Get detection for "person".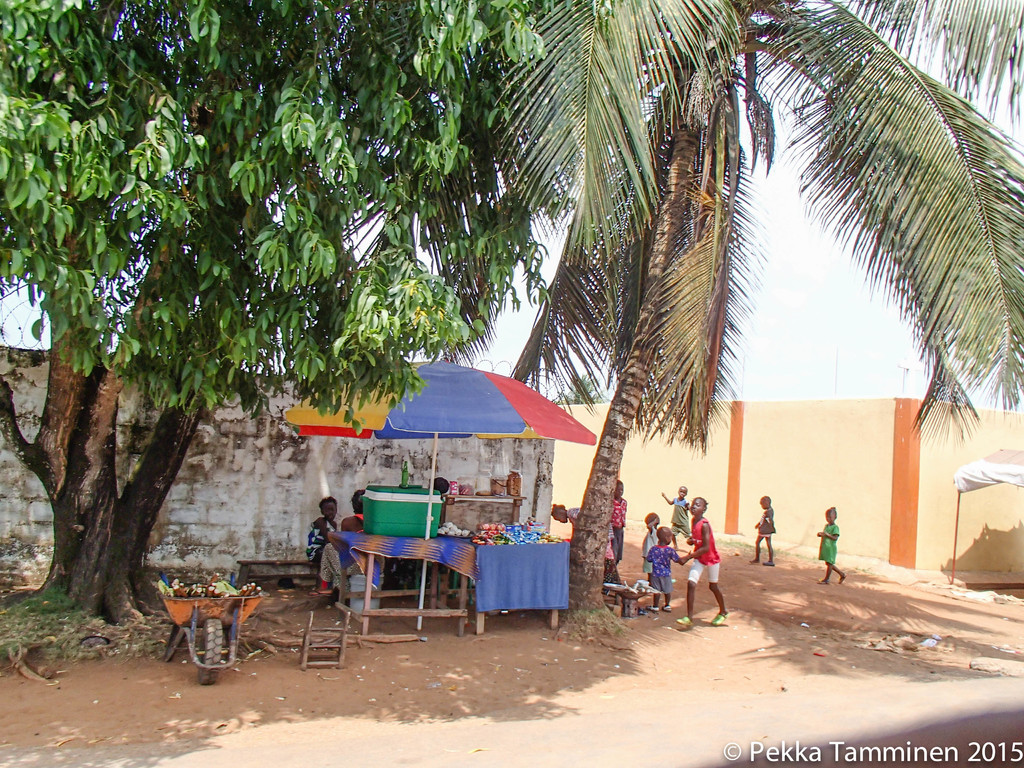
Detection: x1=305, y1=495, x2=346, y2=595.
